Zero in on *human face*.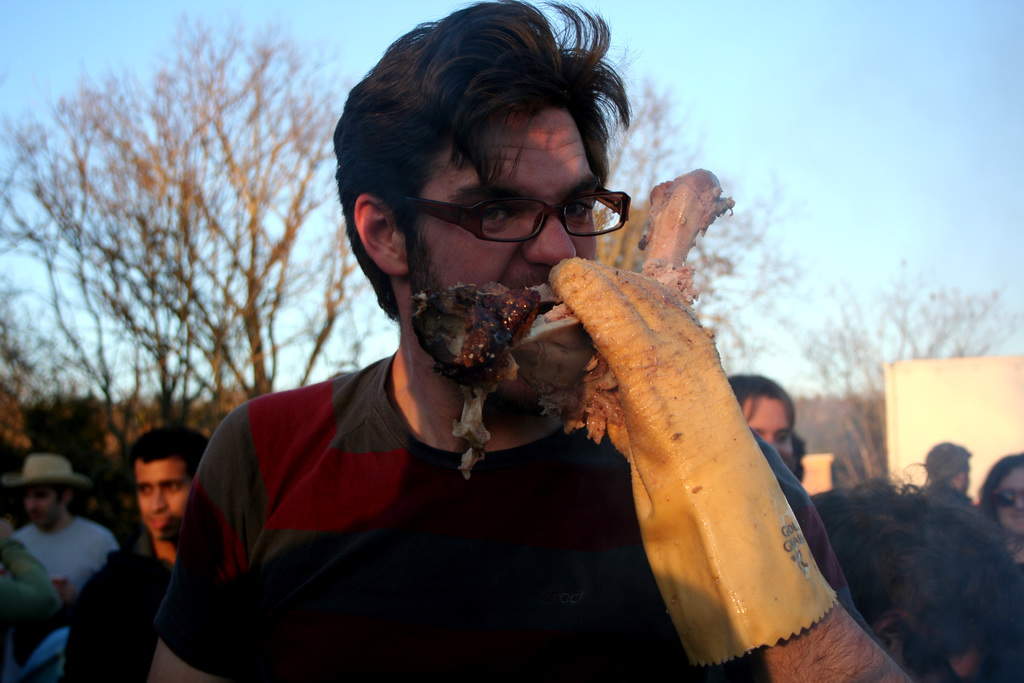
Zeroed in: bbox=(136, 459, 189, 545).
